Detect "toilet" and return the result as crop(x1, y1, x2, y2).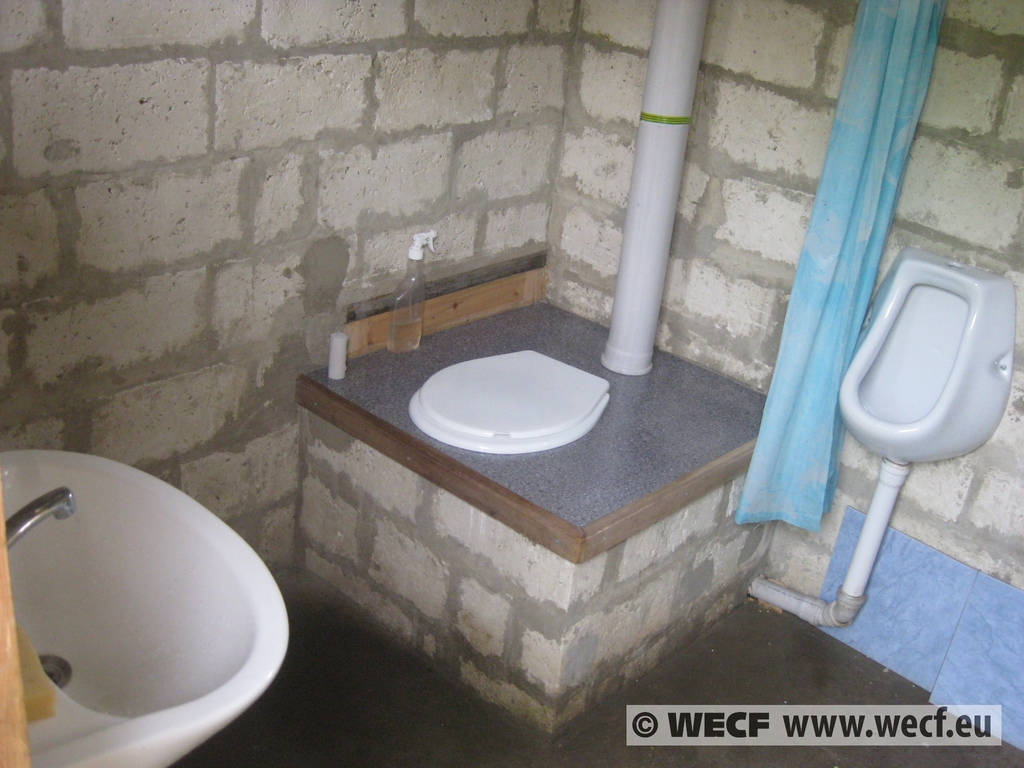
crop(840, 232, 1013, 484).
